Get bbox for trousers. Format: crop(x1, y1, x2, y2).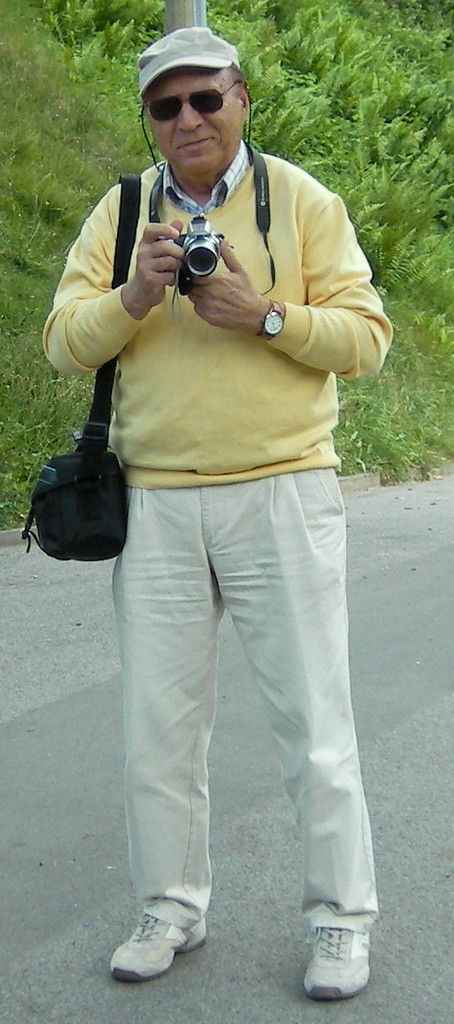
crop(91, 446, 366, 953).
